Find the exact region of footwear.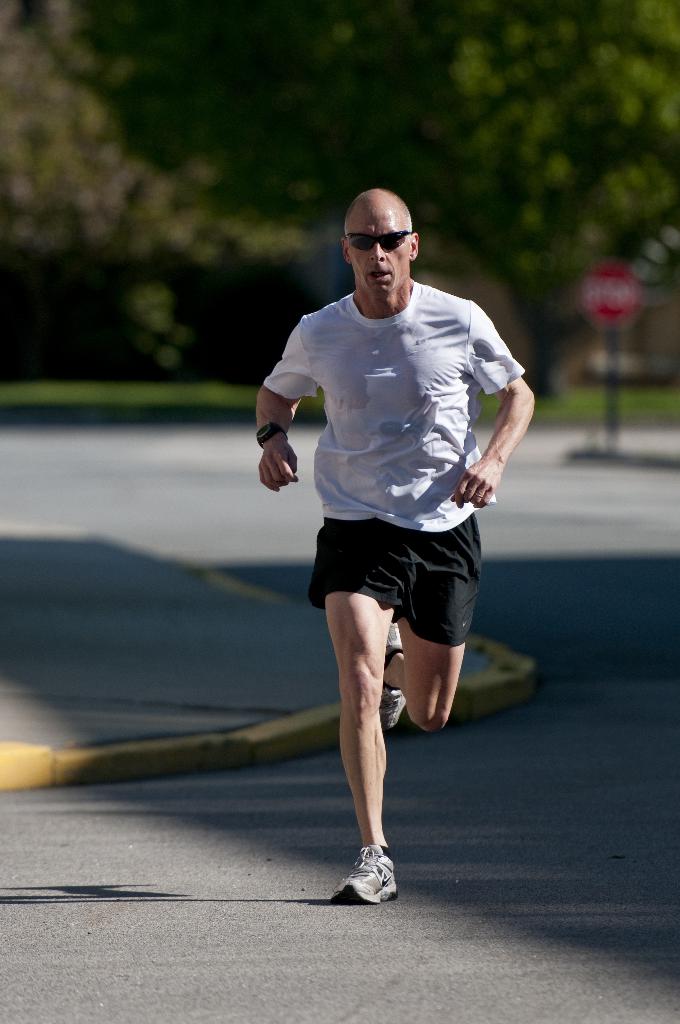
Exact region: box=[333, 856, 401, 914].
